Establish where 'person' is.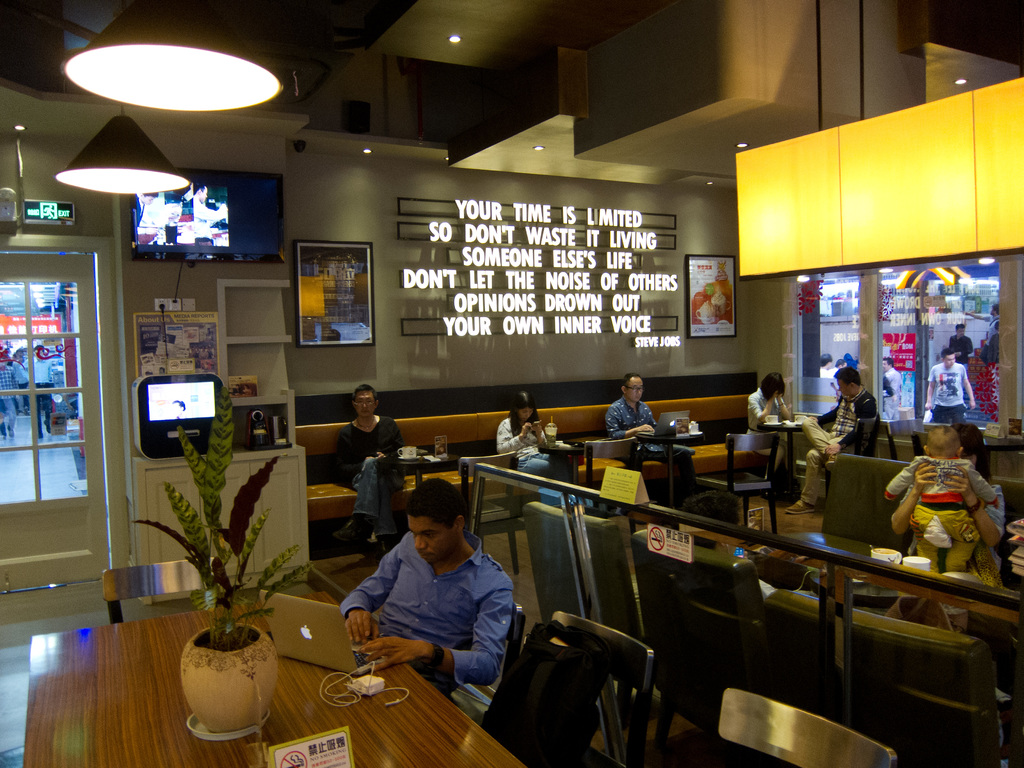
Established at detection(344, 479, 514, 700).
